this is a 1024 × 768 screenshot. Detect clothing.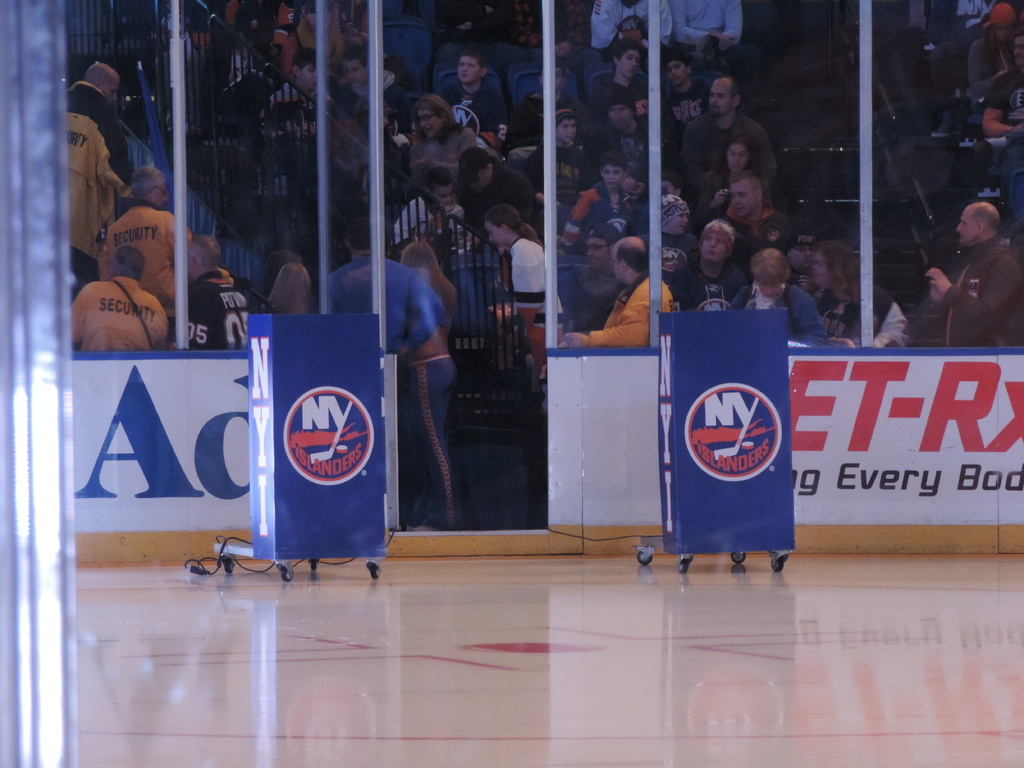
<bbox>72, 80, 252, 355</bbox>.
